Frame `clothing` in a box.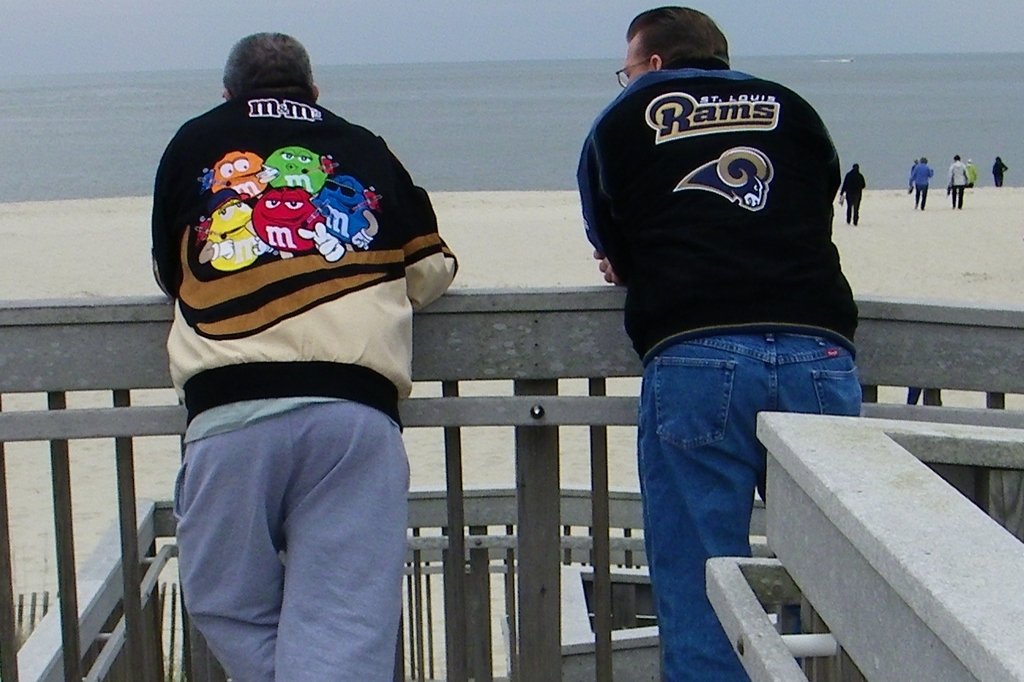
left=910, top=164, right=934, bottom=208.
